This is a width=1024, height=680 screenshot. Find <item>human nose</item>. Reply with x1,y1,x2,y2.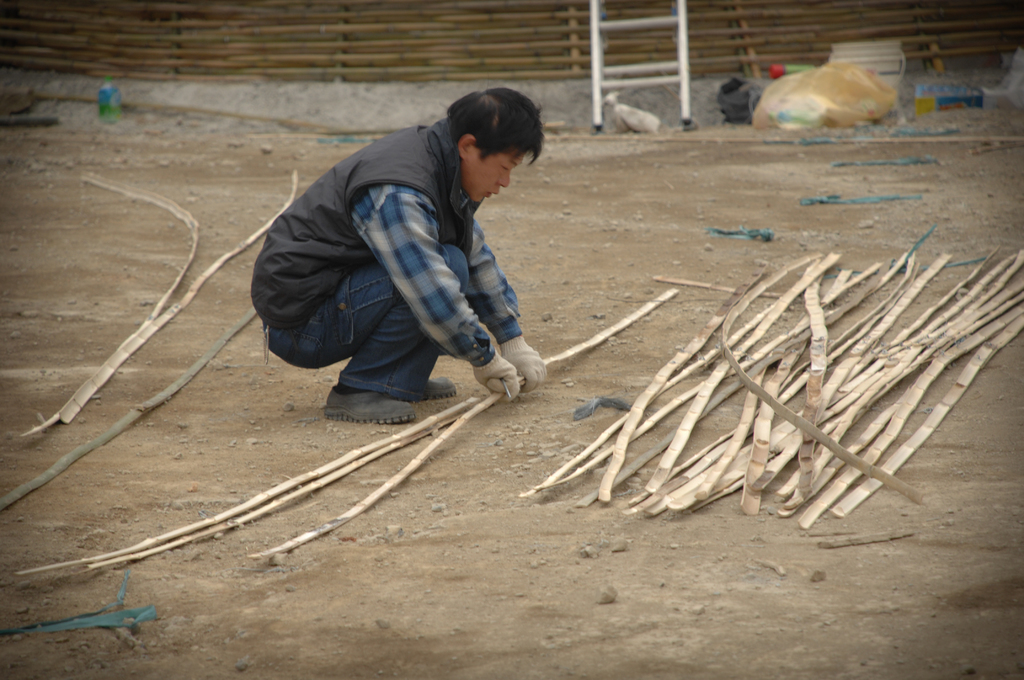
495,170,513,186.
